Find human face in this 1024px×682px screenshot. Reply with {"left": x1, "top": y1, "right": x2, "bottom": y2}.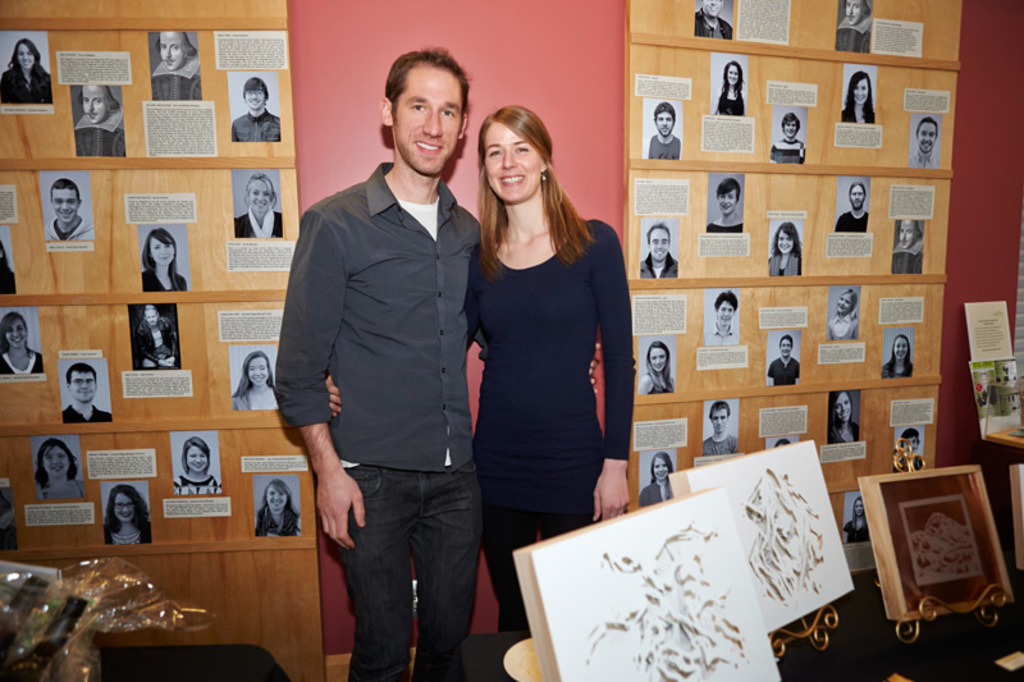
{"left": 847, "top": 184, "right": 868, "bottom": 214}.
